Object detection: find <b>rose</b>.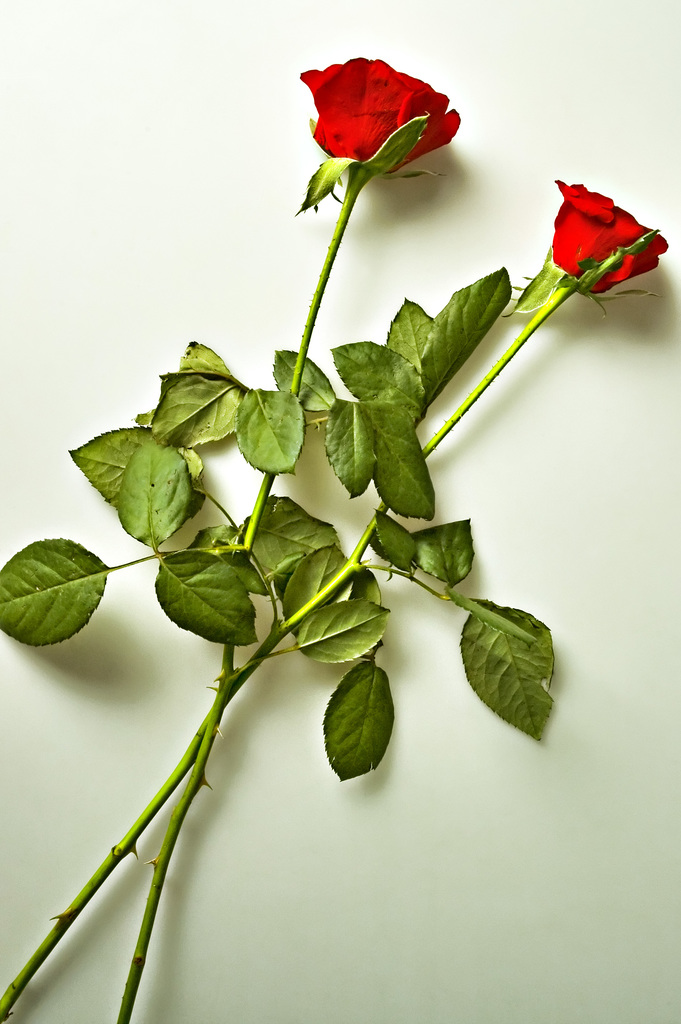
bbox(549, 173, 673, 300).
